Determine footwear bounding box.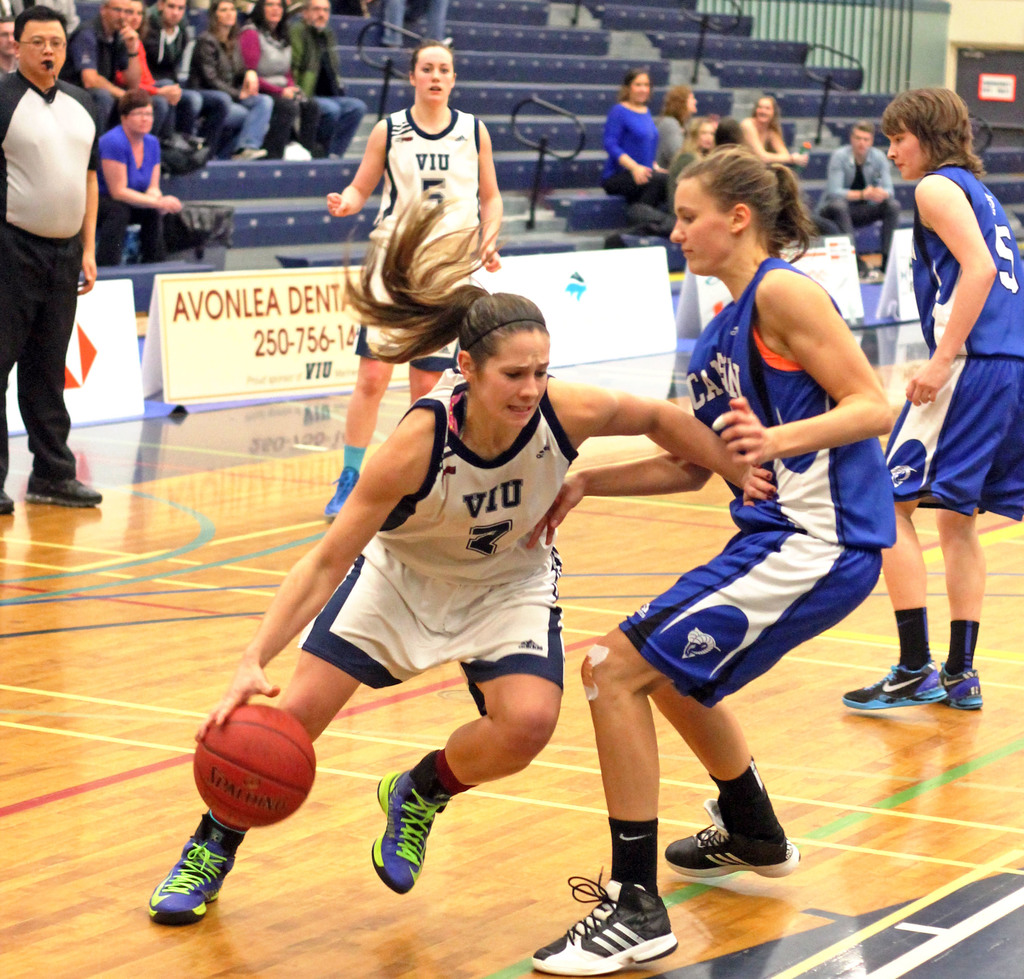
Determined: x1=22, y1=476, x2=102, y2=508.
